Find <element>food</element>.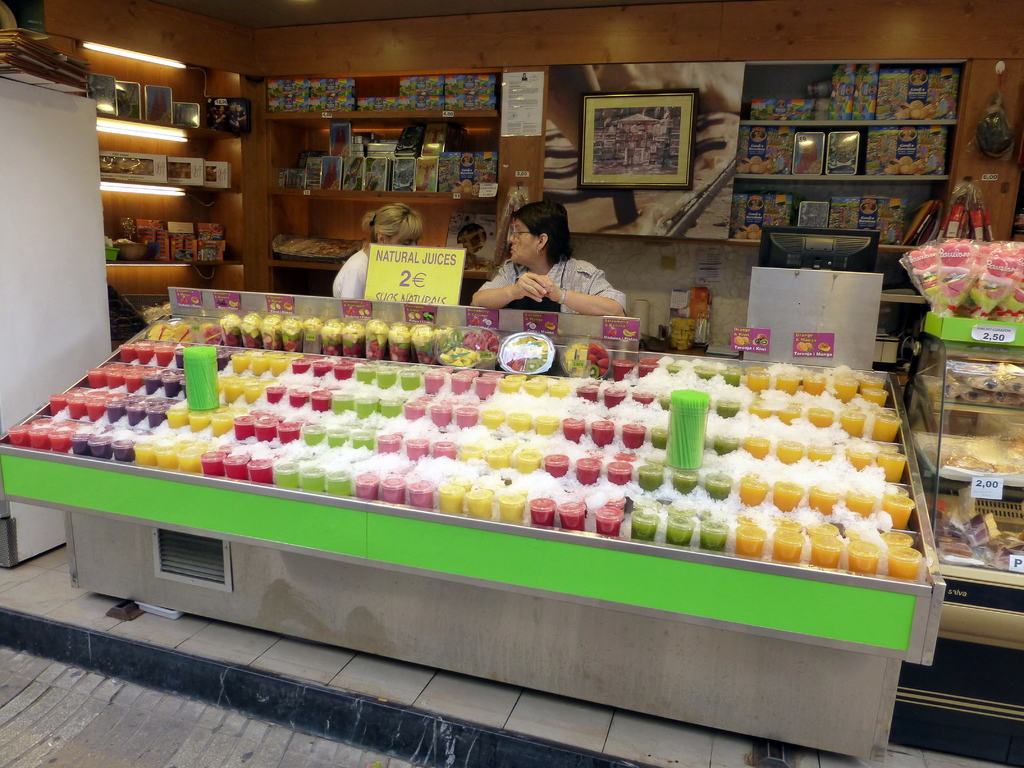
(x1=269, y1=301, x2=282, y2=311).
